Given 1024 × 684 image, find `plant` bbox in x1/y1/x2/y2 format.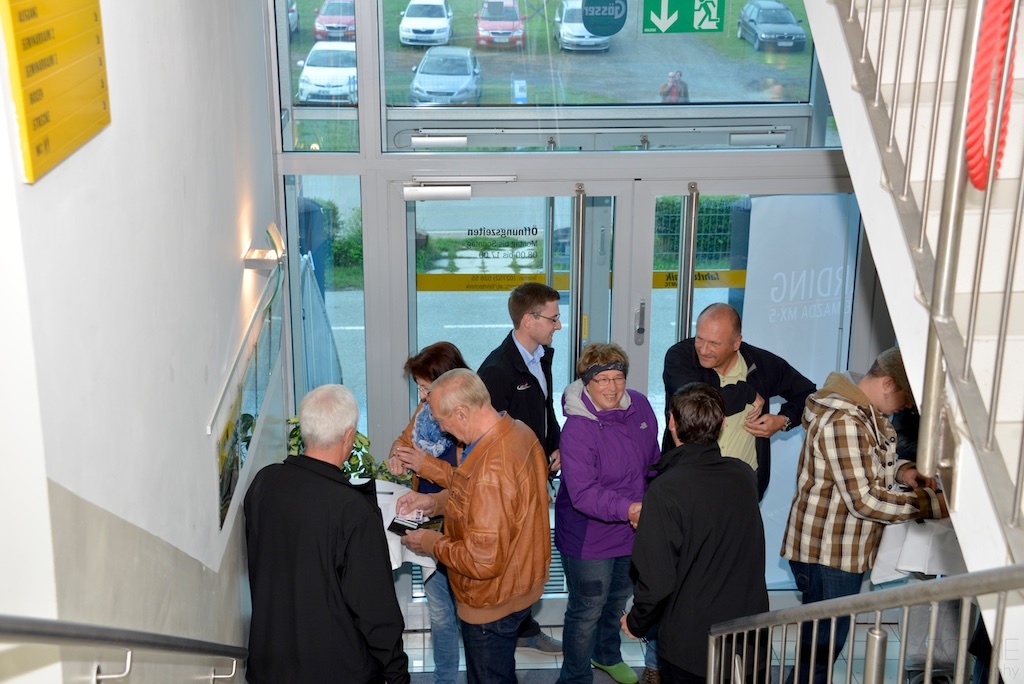
288/411/372/478.
